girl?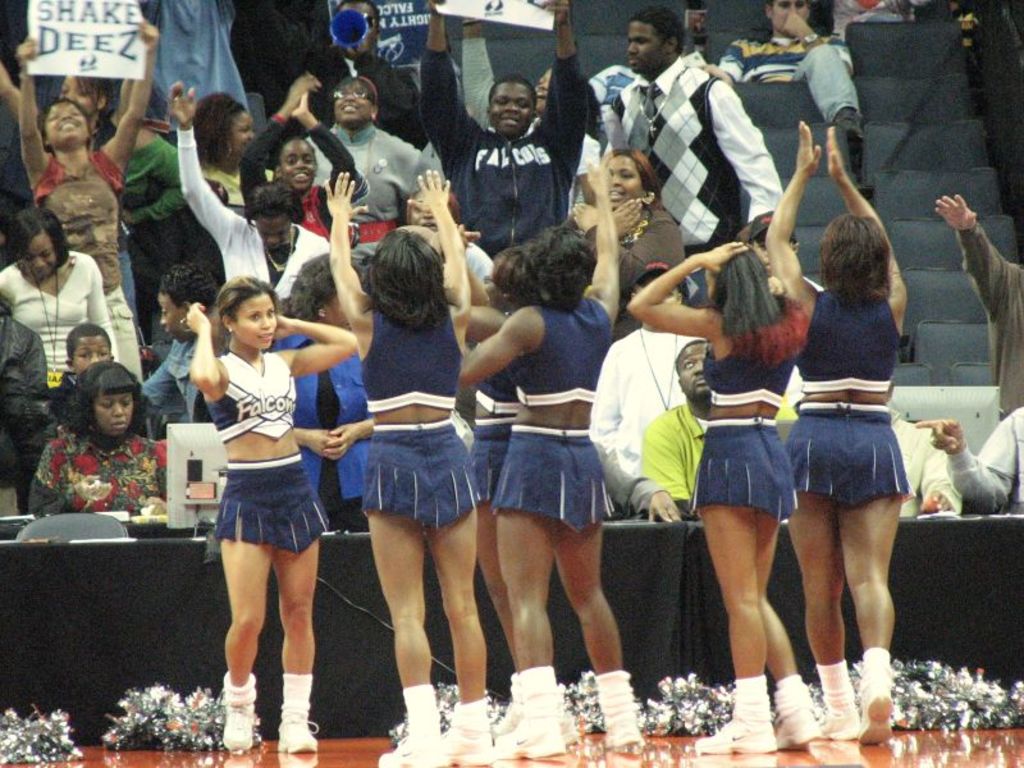
(left=627, top=238, right=823, bottom=755)
